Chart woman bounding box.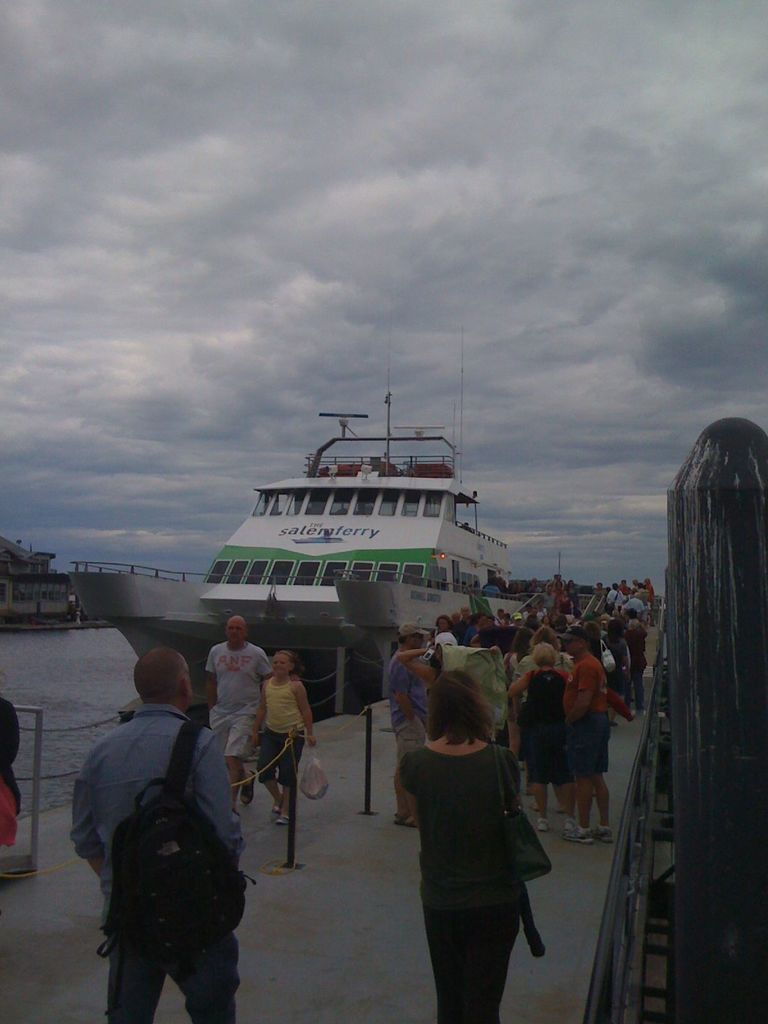
Charted: BBox(508, 646, 573, 832).
